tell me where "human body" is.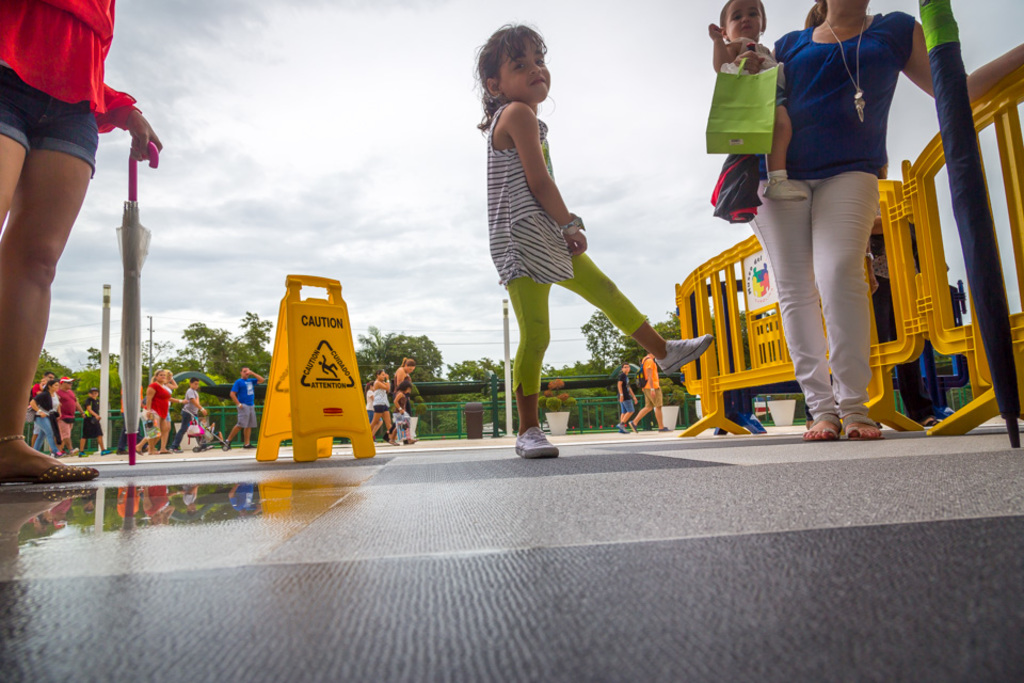
"human body" is at box=[707, 22, 814, 221].
